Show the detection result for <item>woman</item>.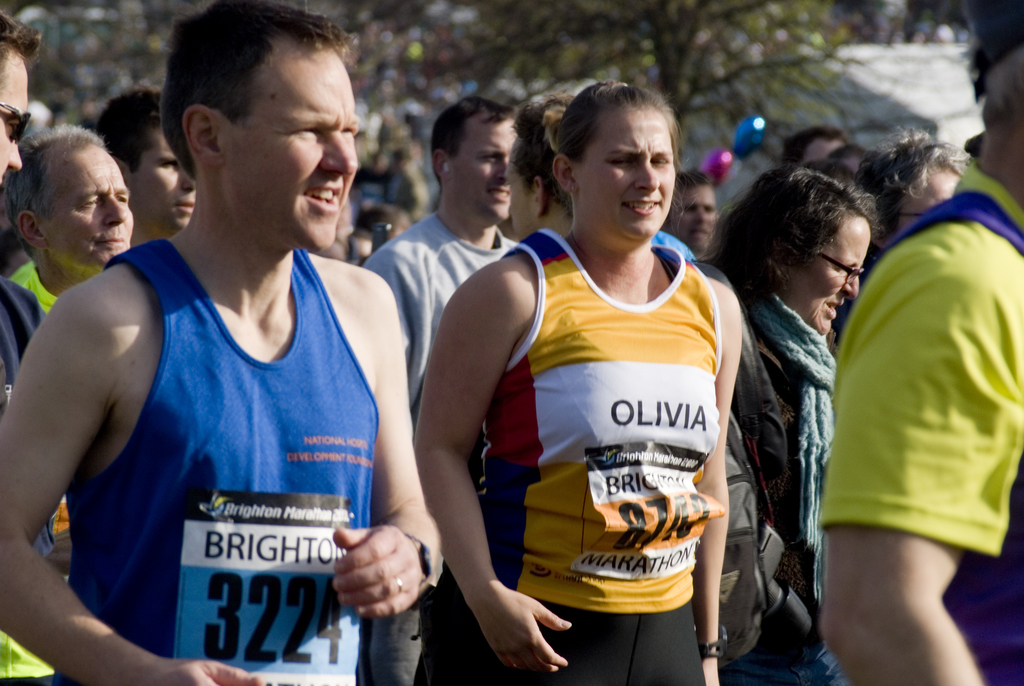
bbox(692, 159, 884, 685).
